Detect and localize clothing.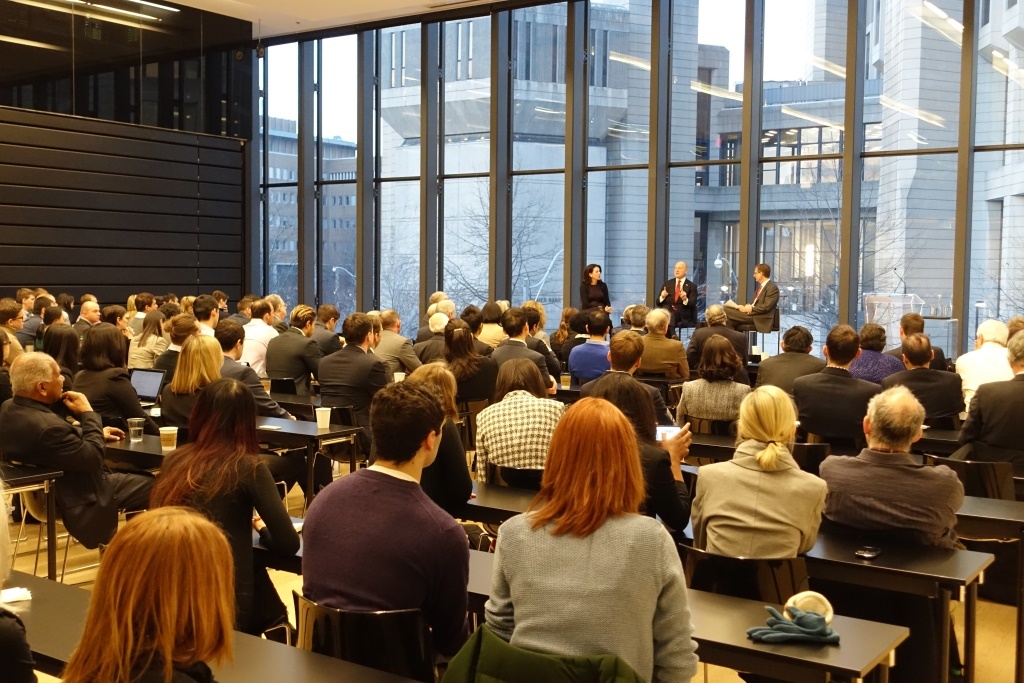
Localized at x1=680, y1=435, x2=823, y2=594.
